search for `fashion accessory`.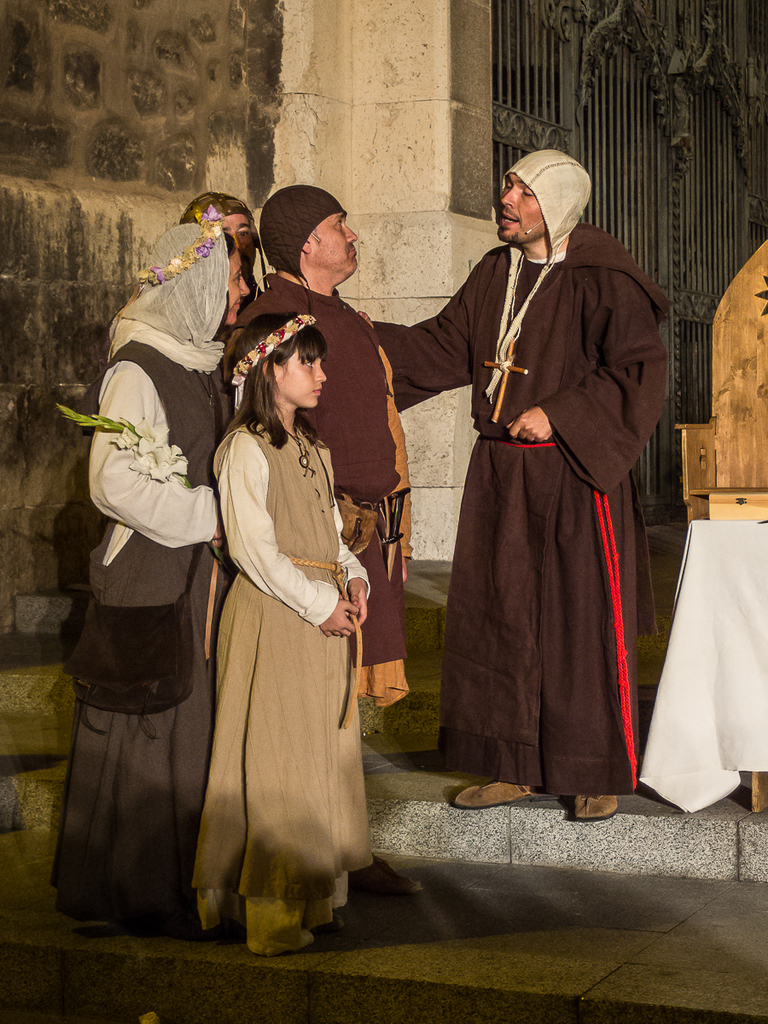
Found at BBox(258, 186, 346, 310).
